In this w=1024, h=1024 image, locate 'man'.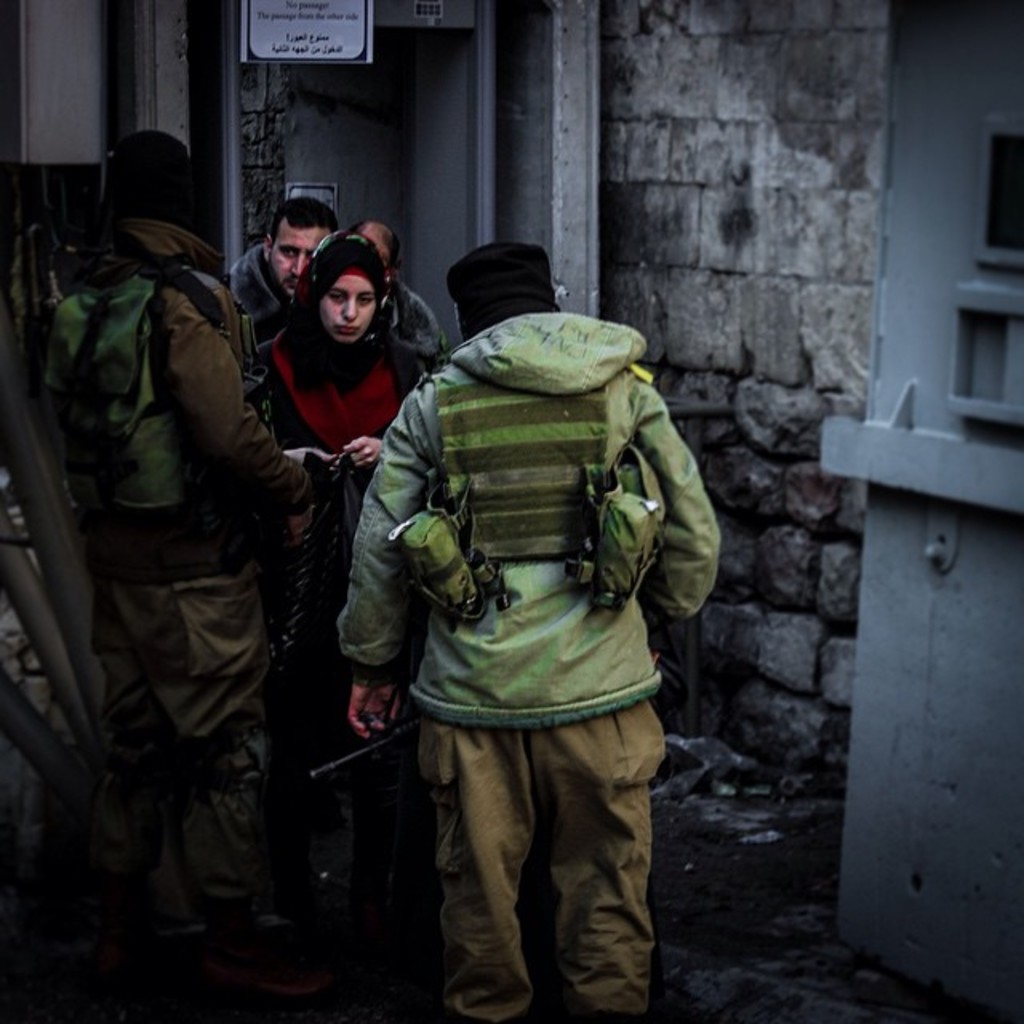
Bounding box: 334 262 710 1023.
